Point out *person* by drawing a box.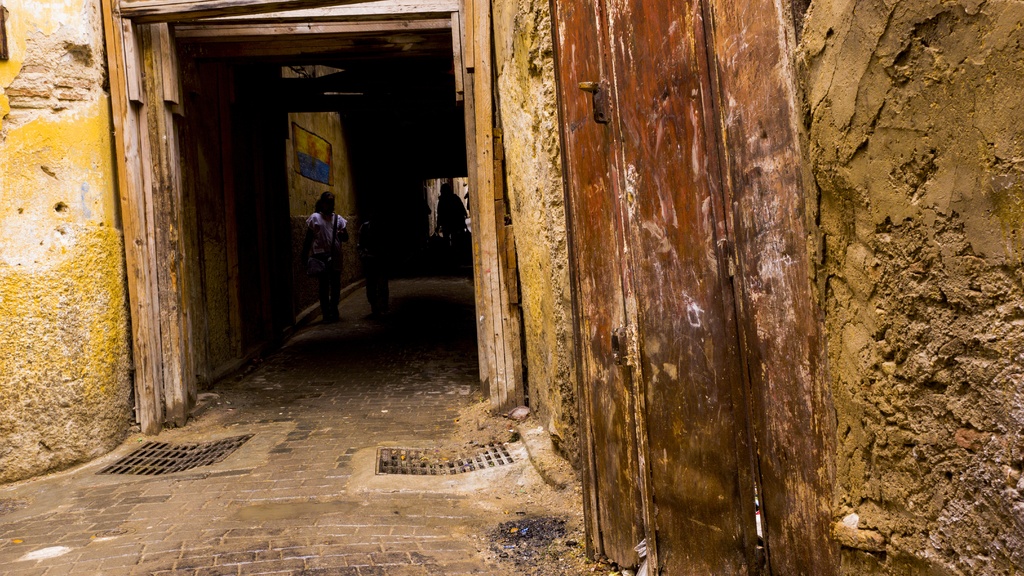
(353,209,392,335).
